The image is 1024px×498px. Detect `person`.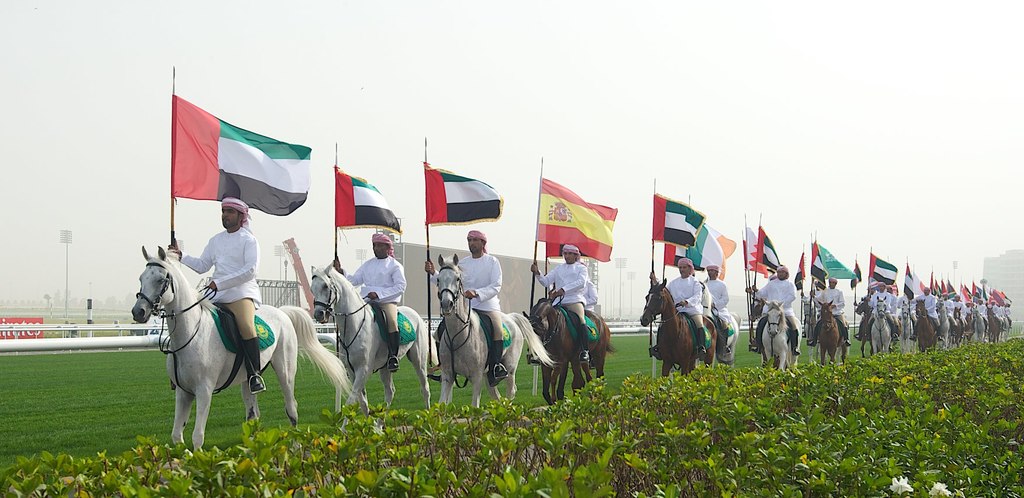
Detection: crop(521, 246, 591, 368).
